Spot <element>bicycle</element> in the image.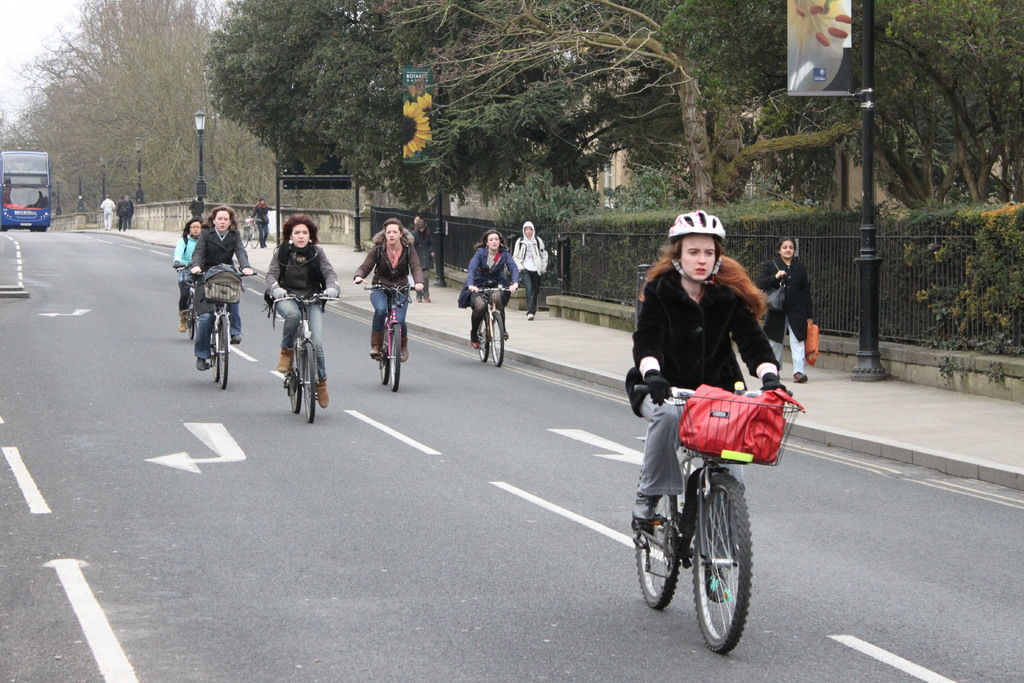
<element>bicycle</element> found at left=472, top=281, right=518, bottom=367.
